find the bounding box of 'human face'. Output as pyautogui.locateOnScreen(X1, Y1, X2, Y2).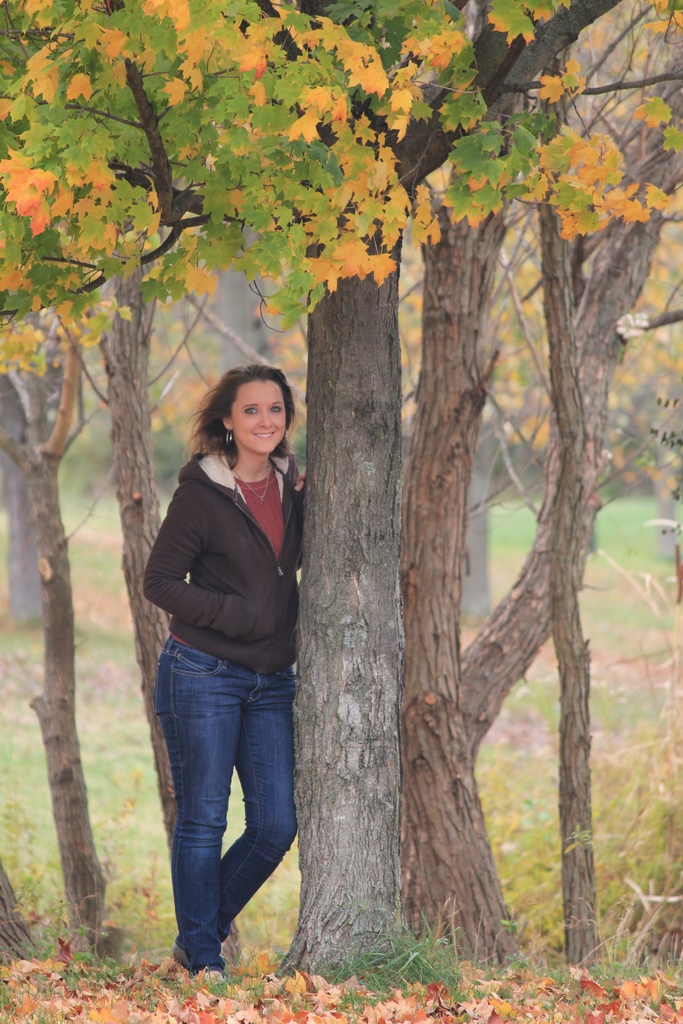
pyautogui.locateOnScreen(236, 376, 280, 447).
